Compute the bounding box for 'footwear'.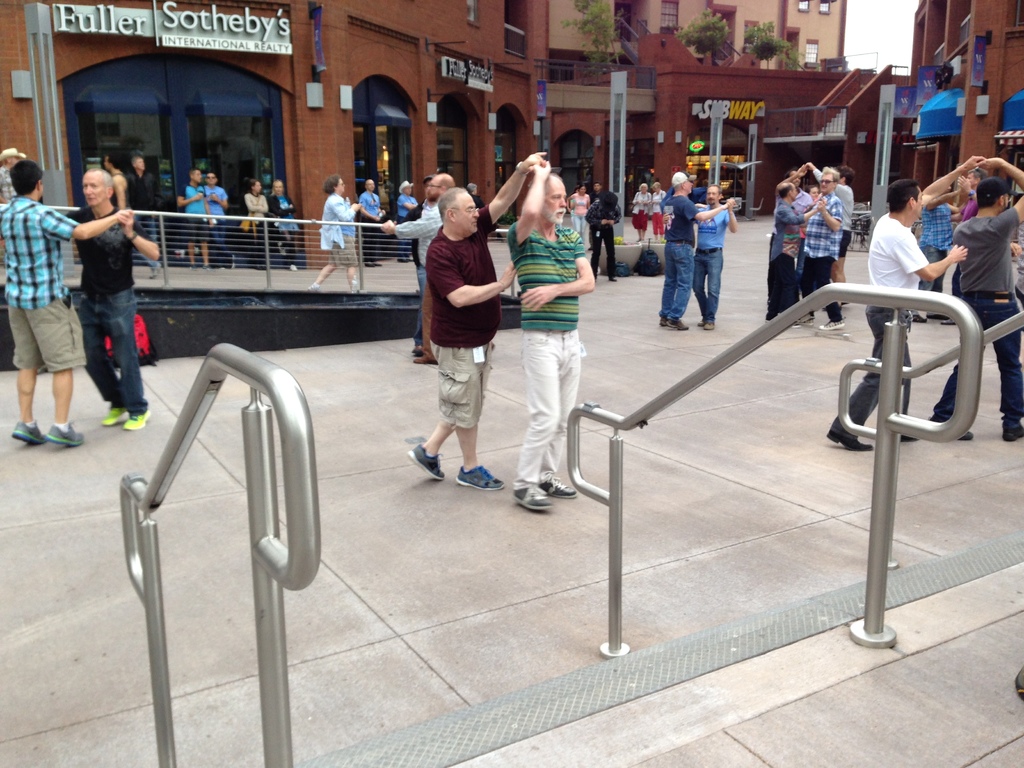
left=668, top=317, right=689, bottom=329.
